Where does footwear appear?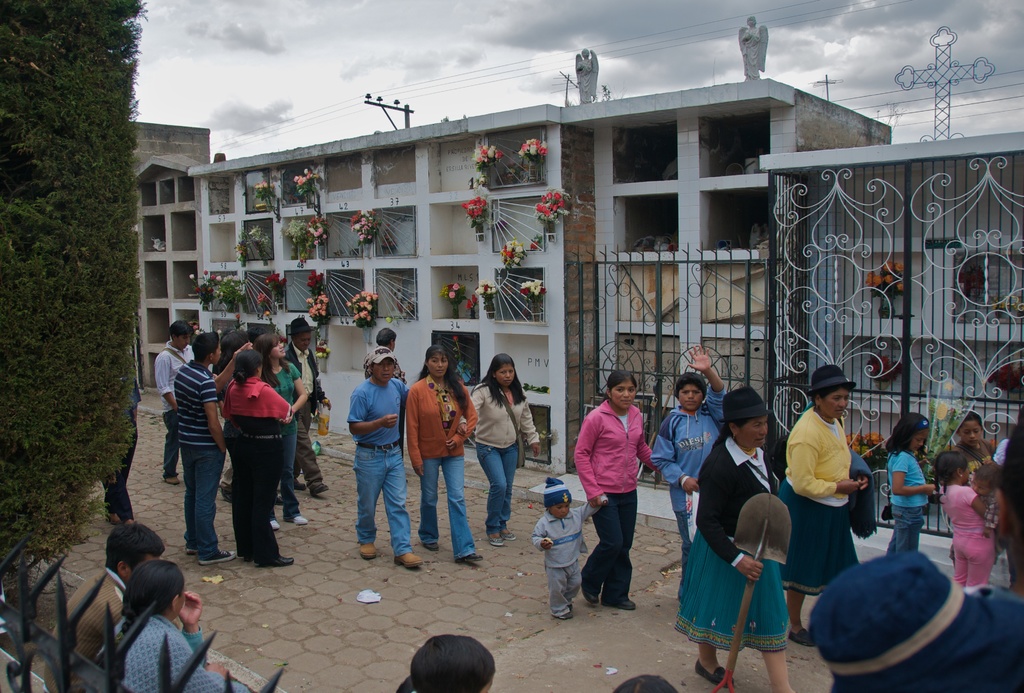
Appears at rect(353, 541, 374, 559).
